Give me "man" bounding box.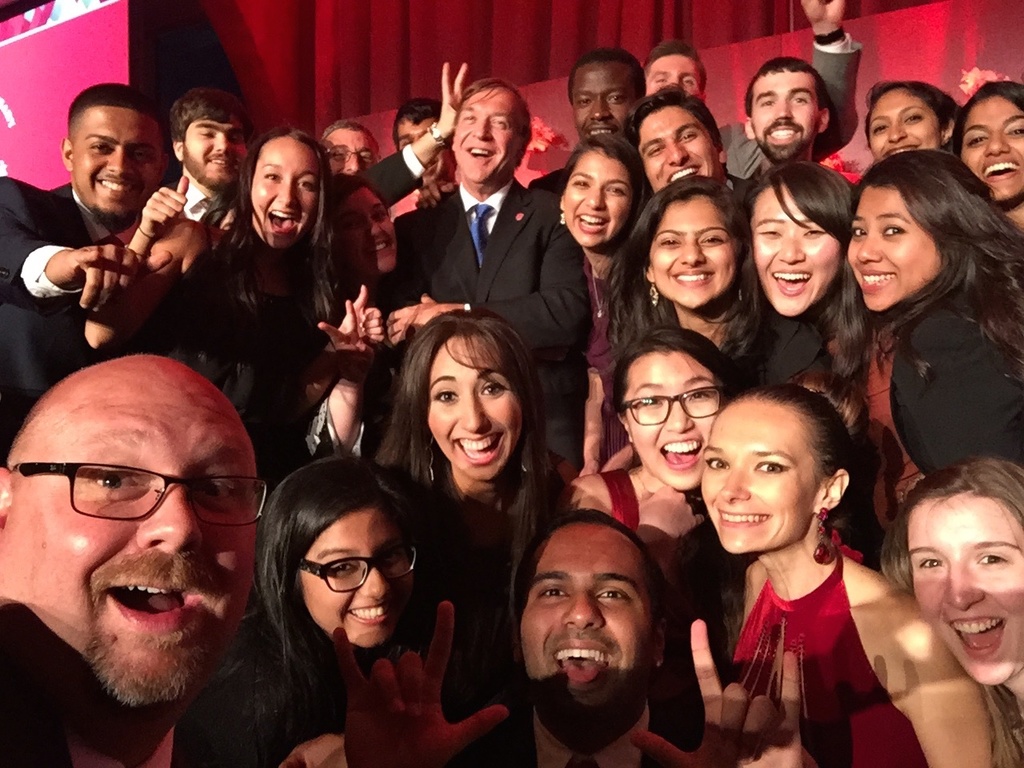
locate(334, 502, 802, 767).
